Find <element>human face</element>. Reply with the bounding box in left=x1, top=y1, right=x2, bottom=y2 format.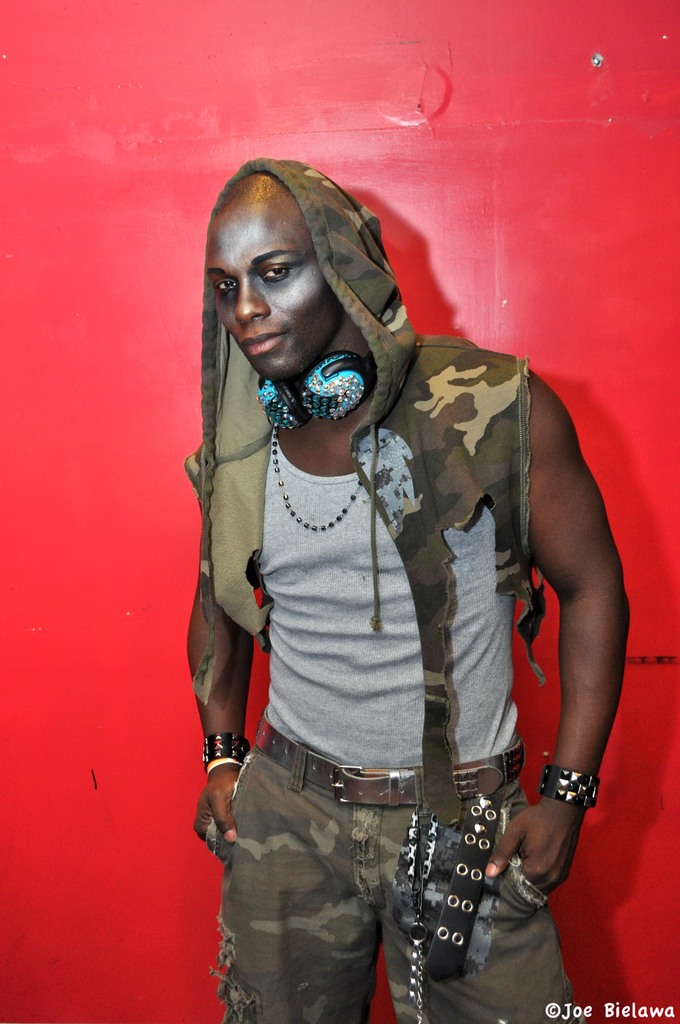
left=206, top=209, right=341, bottom=382.
